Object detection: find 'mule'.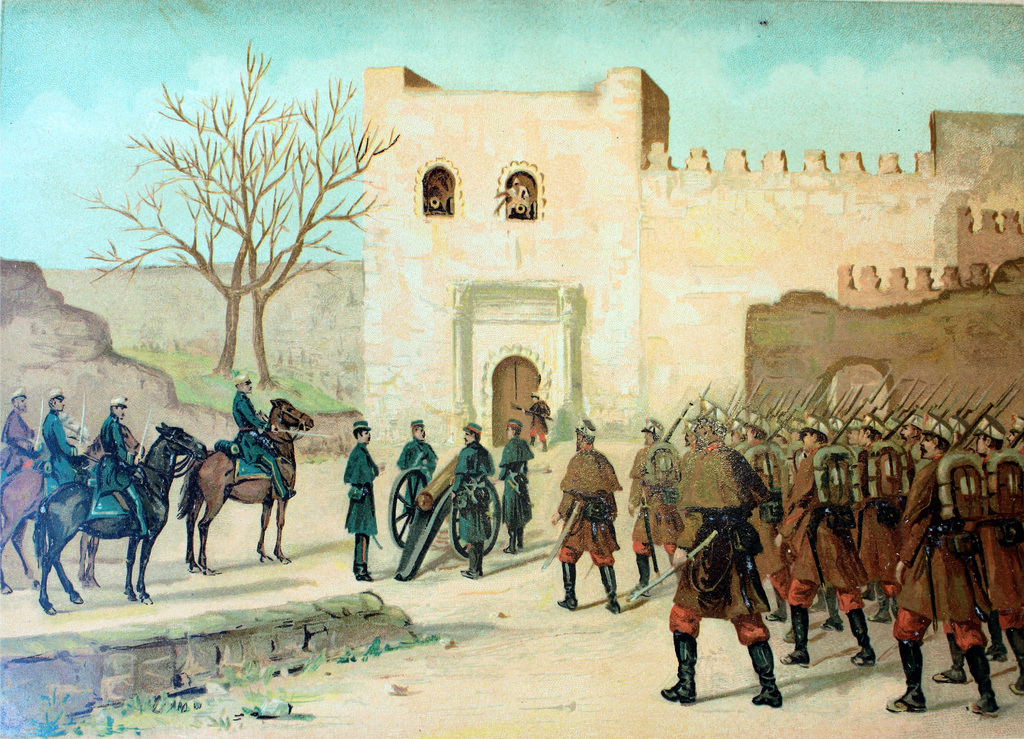
crop(0, 421, 133, 591).
